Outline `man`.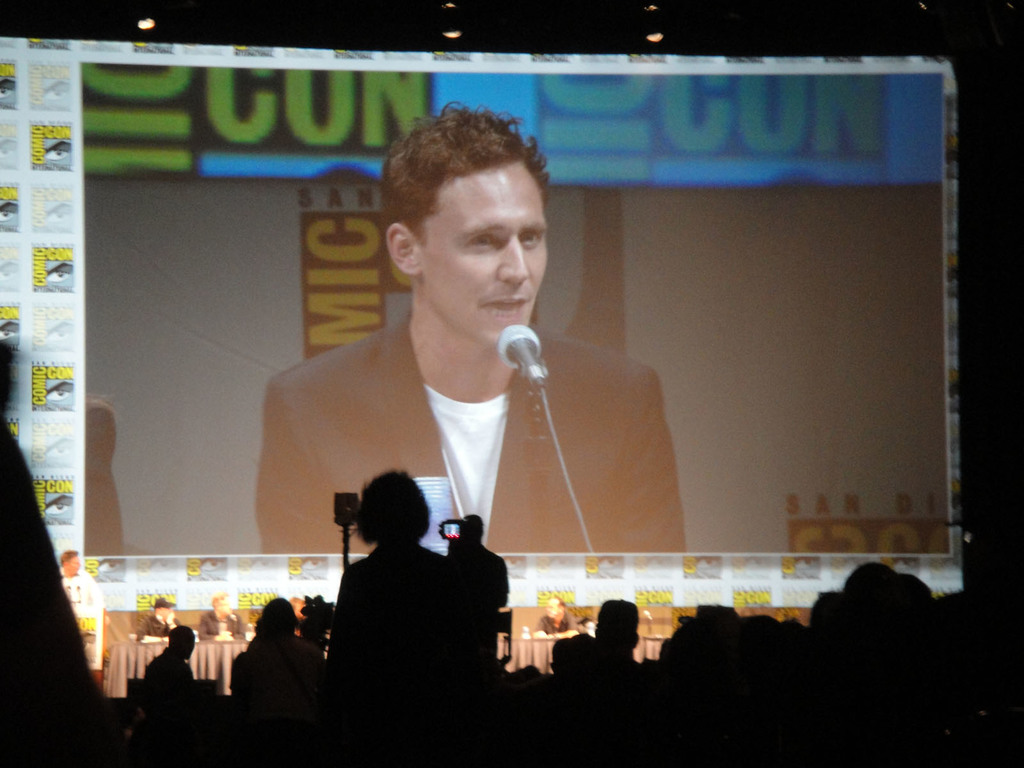
Outline: Rect(255, 101, 686, 554).
